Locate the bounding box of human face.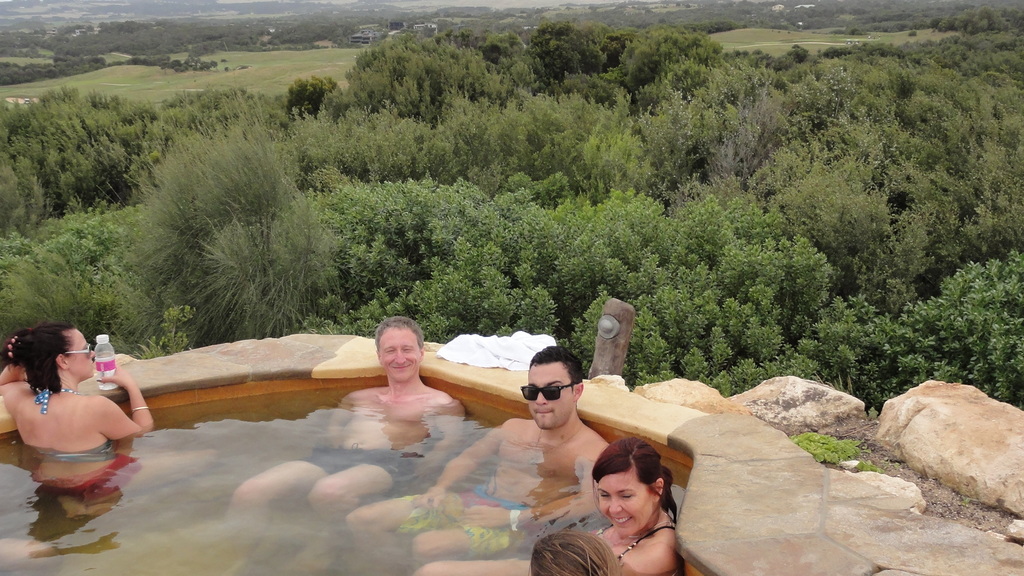
Bounding box: crop(377, 327, 421, 378).
